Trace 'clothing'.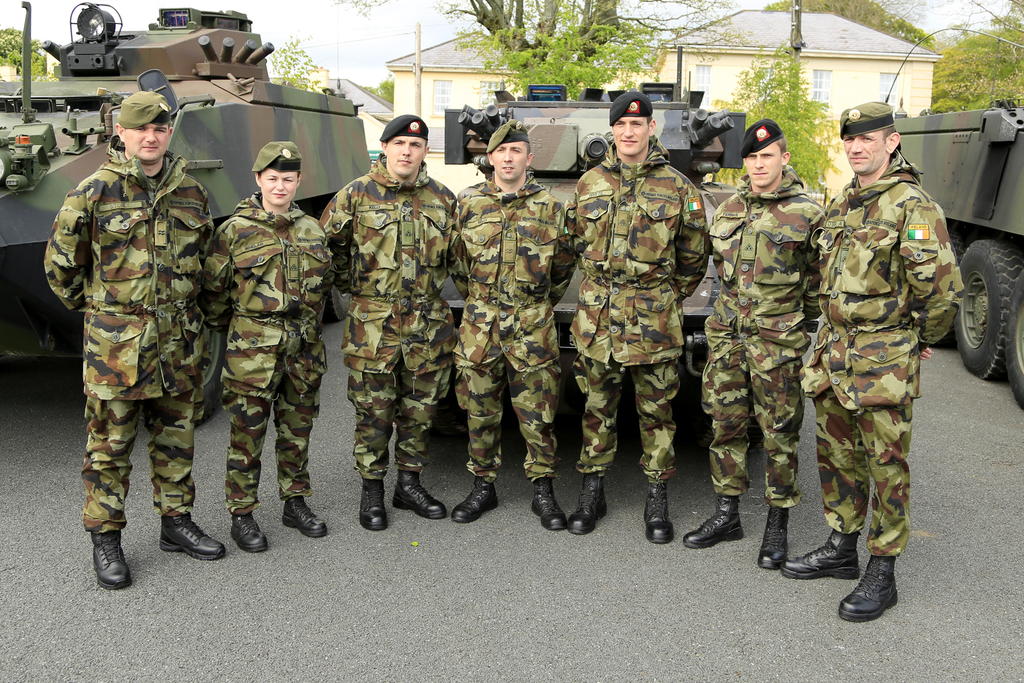
Traced to 566:142:708:484.
